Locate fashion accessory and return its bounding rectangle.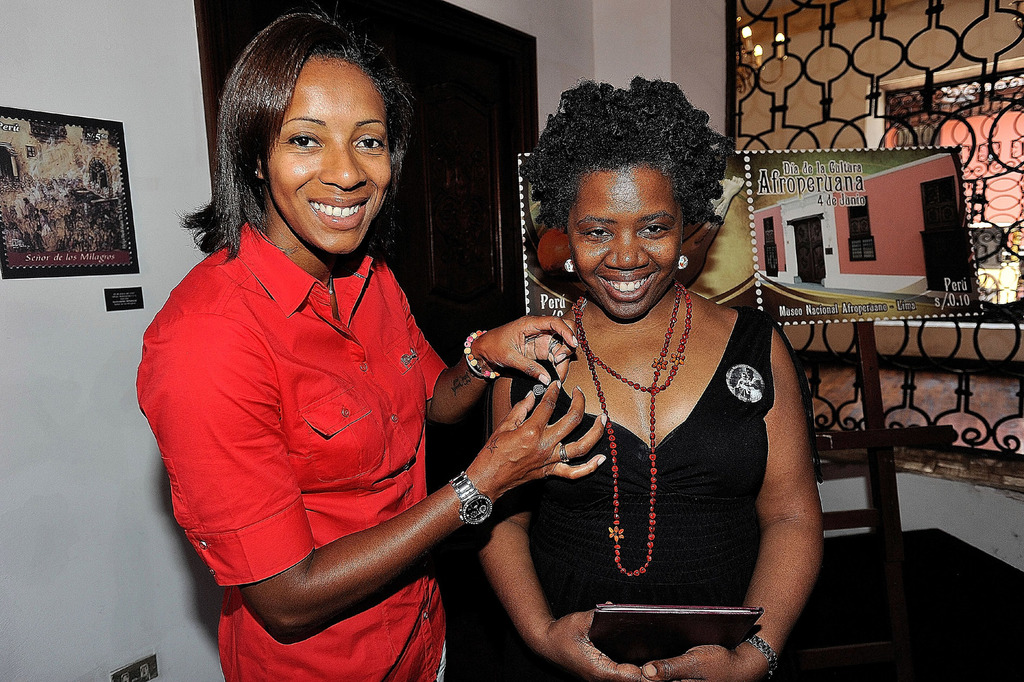
[745,631,780,679].
